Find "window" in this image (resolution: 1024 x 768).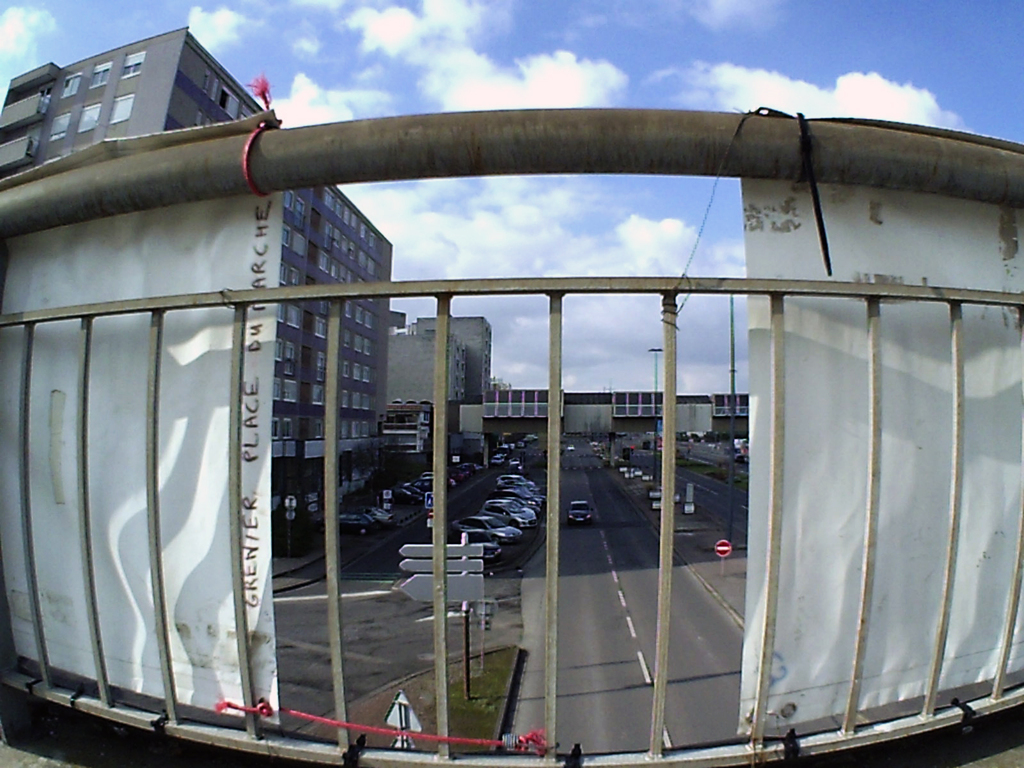
[73, 100, 102, 129].
